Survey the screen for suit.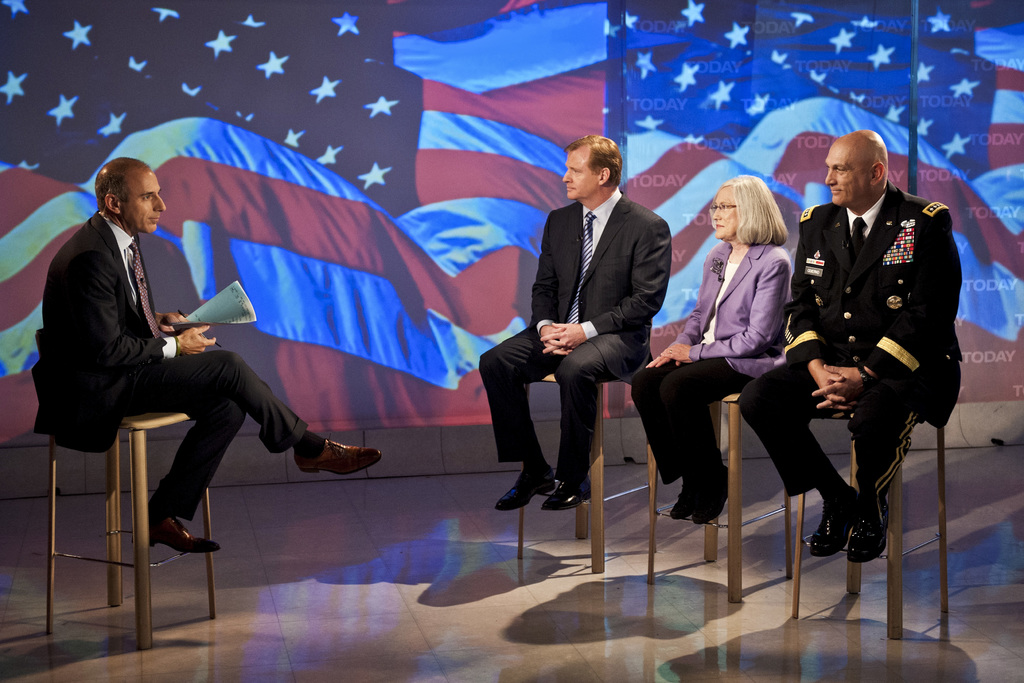
Survey found: {"left": 737, "top": 181, "right": 964, "bottom": 514}.
